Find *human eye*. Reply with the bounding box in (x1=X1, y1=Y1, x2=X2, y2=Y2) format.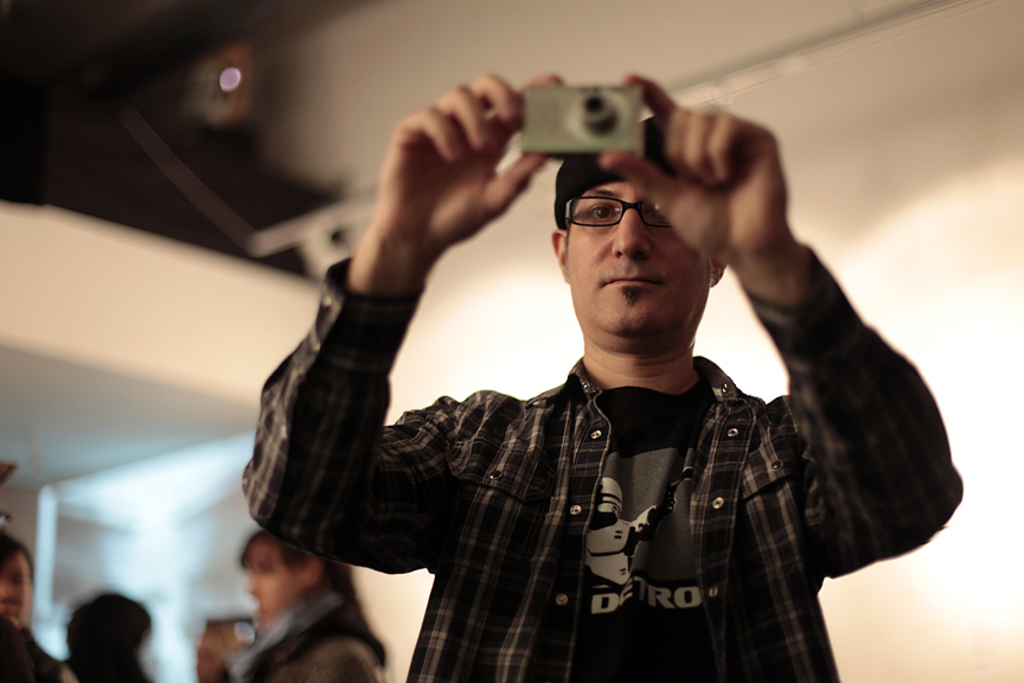
(x1=588, y1=203, x2=617, y2=219).
